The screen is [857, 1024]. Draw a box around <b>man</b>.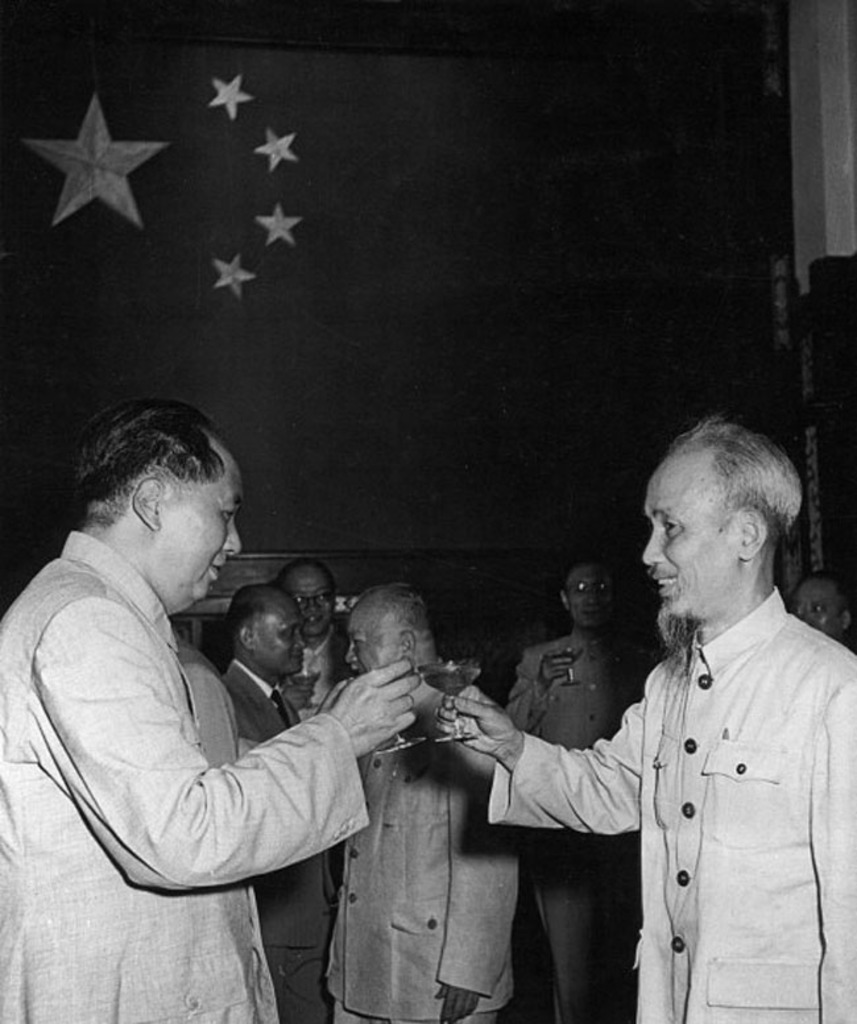
<box>222,584,345,1023</box>.
